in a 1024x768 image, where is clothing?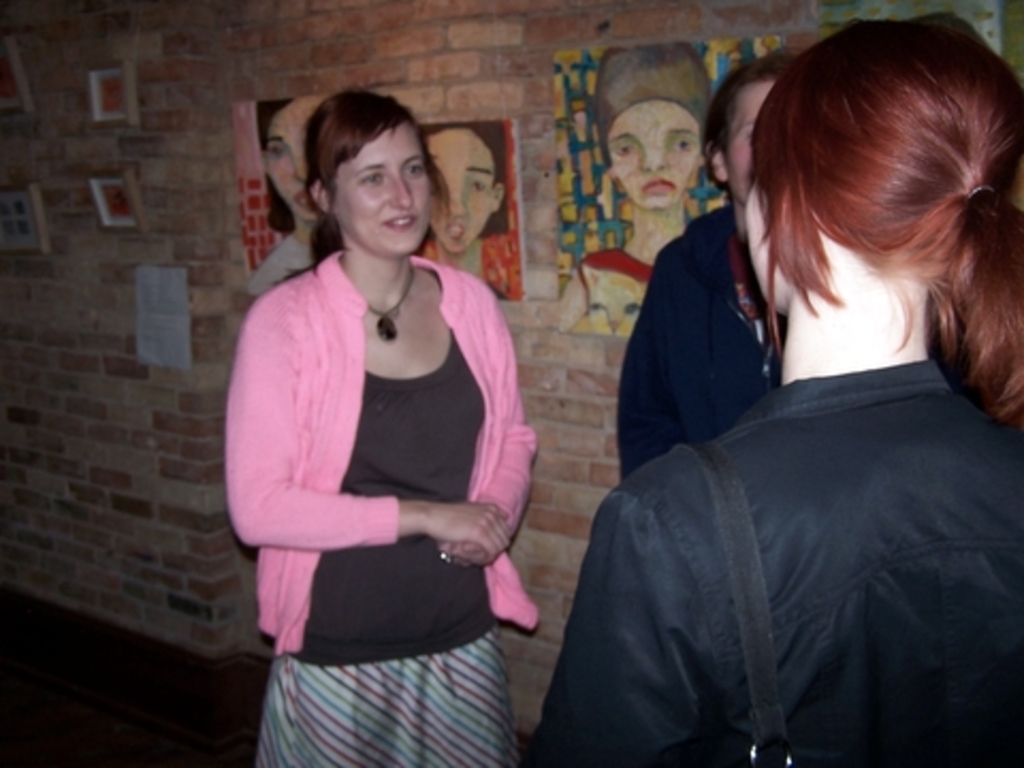
[x1=516, y1=352, x2=1015, y2=766].
